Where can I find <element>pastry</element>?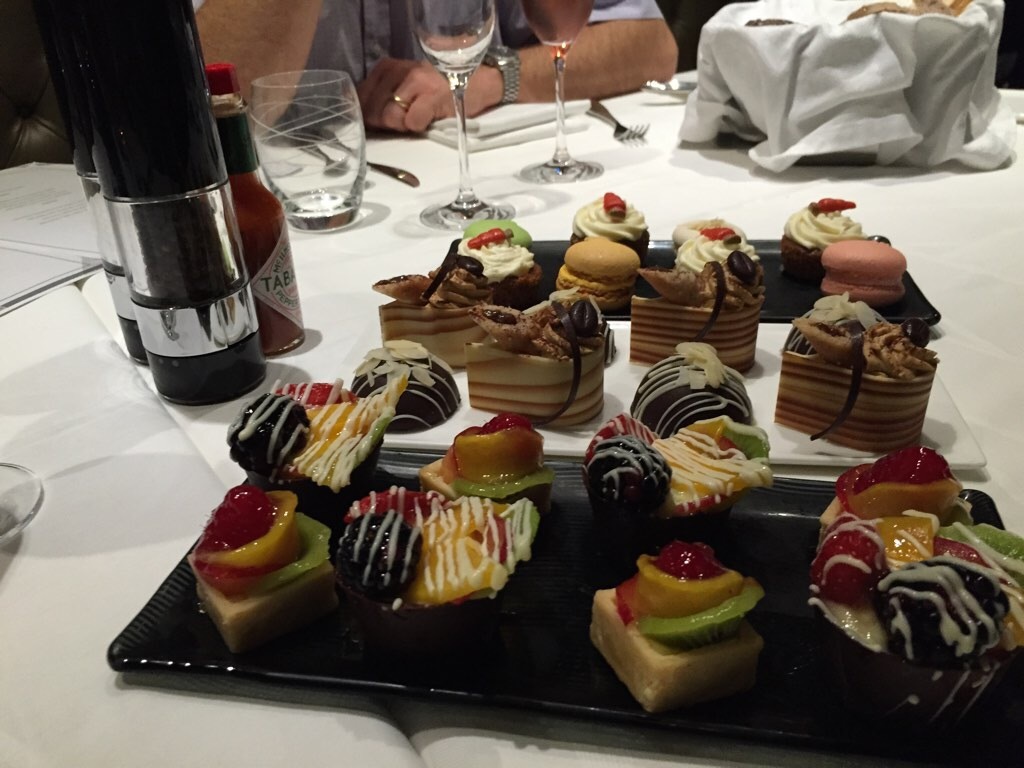
You can find it at [x1=418, y1=415, x2=559, y2=516].
